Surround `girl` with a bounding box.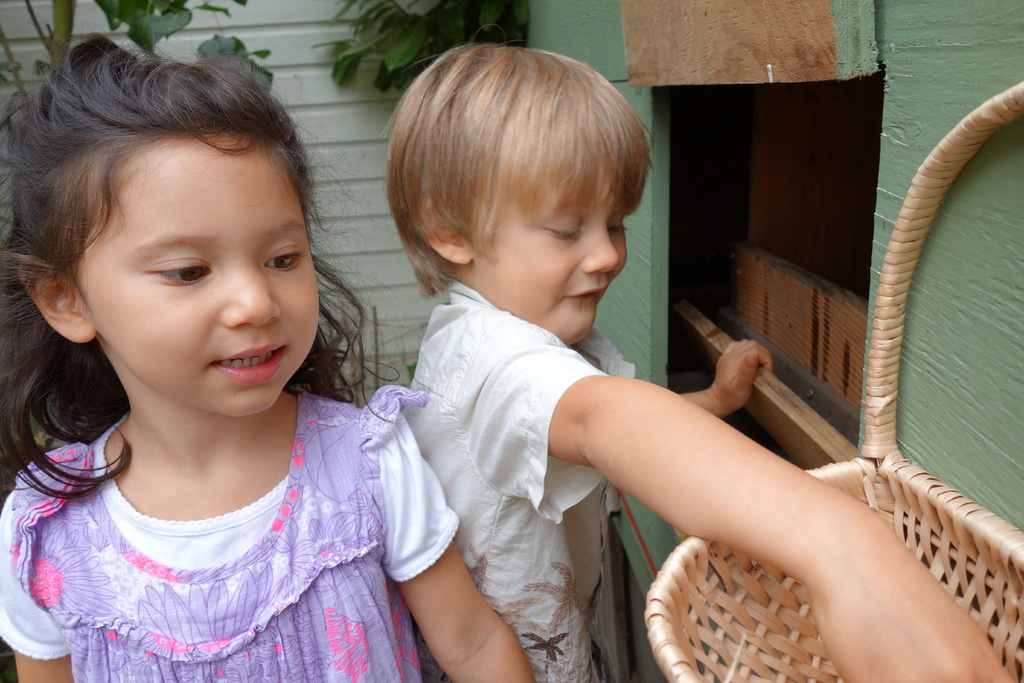
box(0, 35, 535, 682).
